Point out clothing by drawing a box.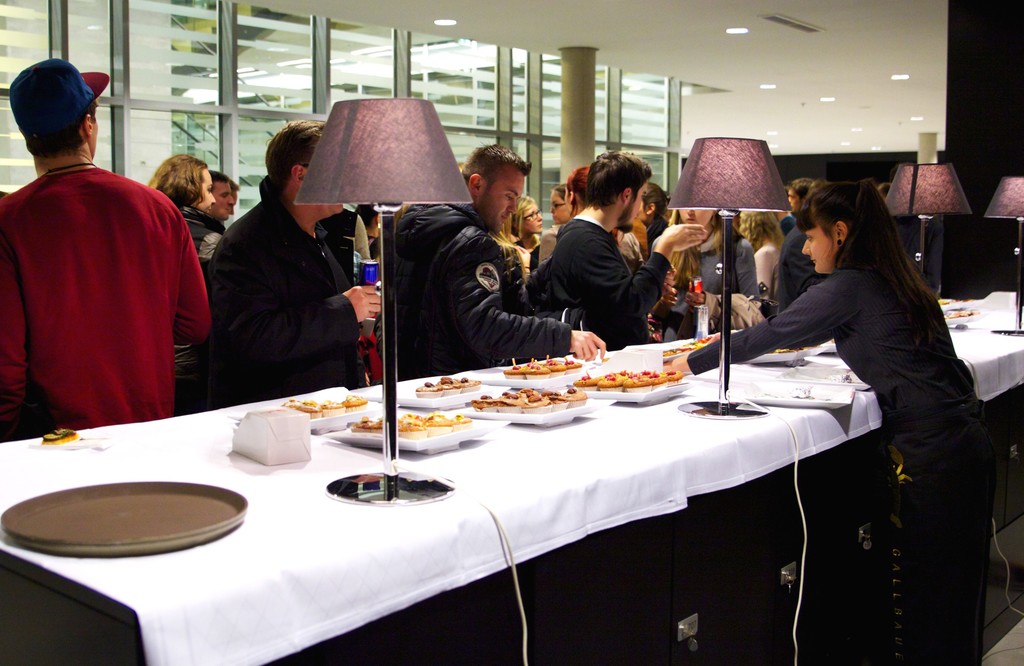
(195,179,371,410).
